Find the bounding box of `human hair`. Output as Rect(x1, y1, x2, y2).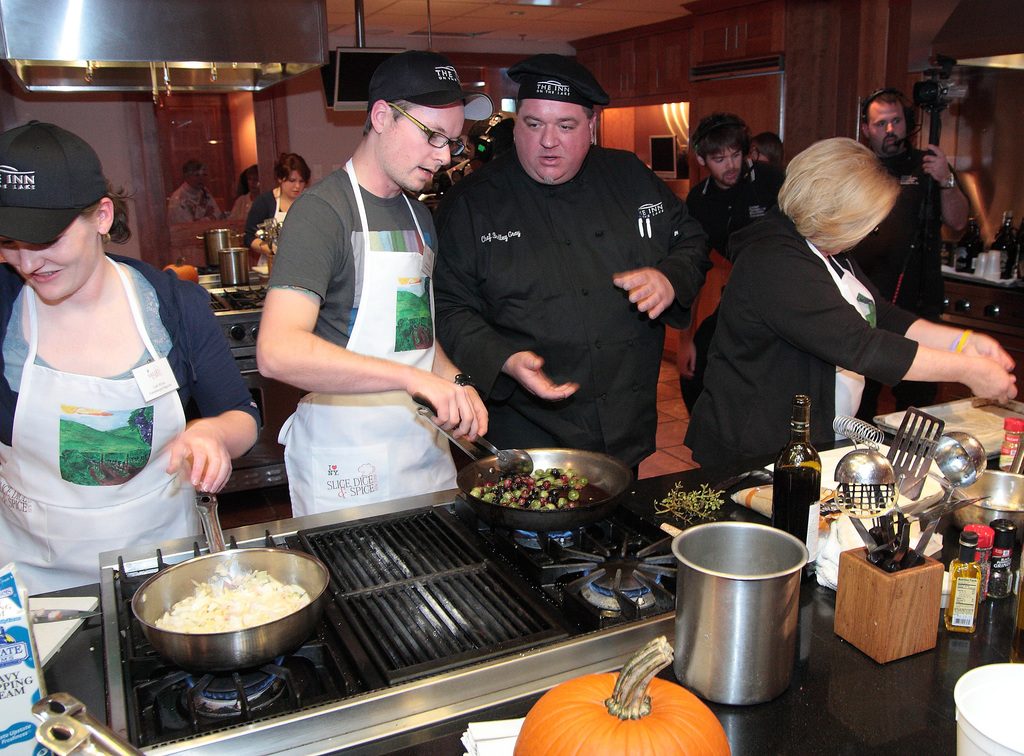
Rect(233, 163, 257, 193).
